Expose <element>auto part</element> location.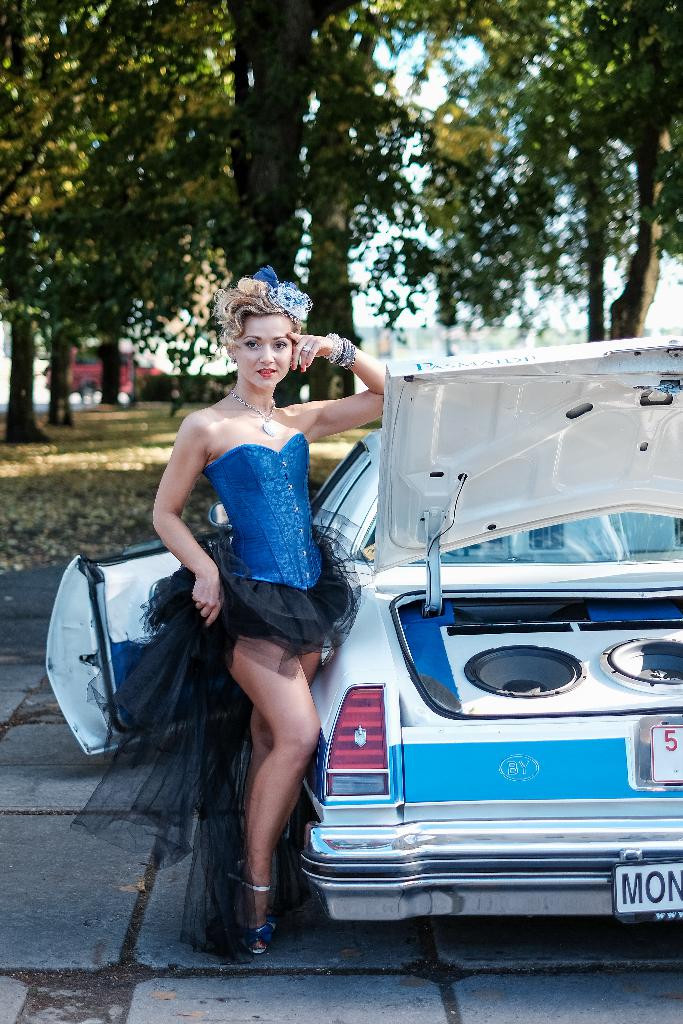
Exposed at BBox(406, 635, 645, 724).
